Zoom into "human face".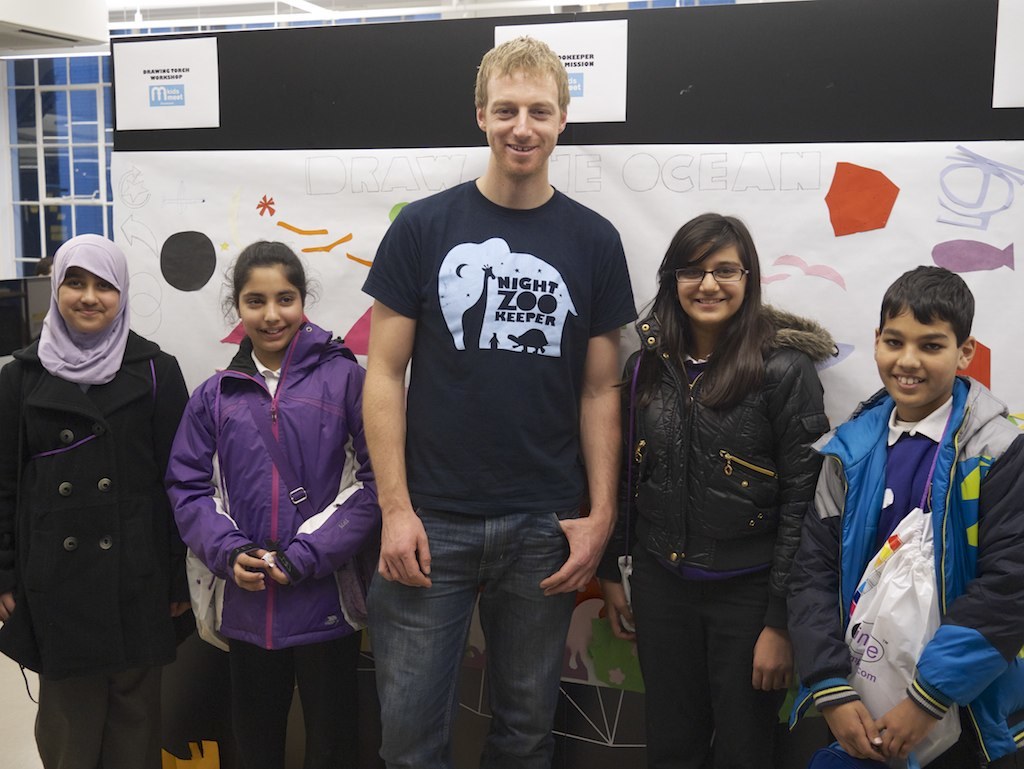
Zoom target: 877/304/959/412.
